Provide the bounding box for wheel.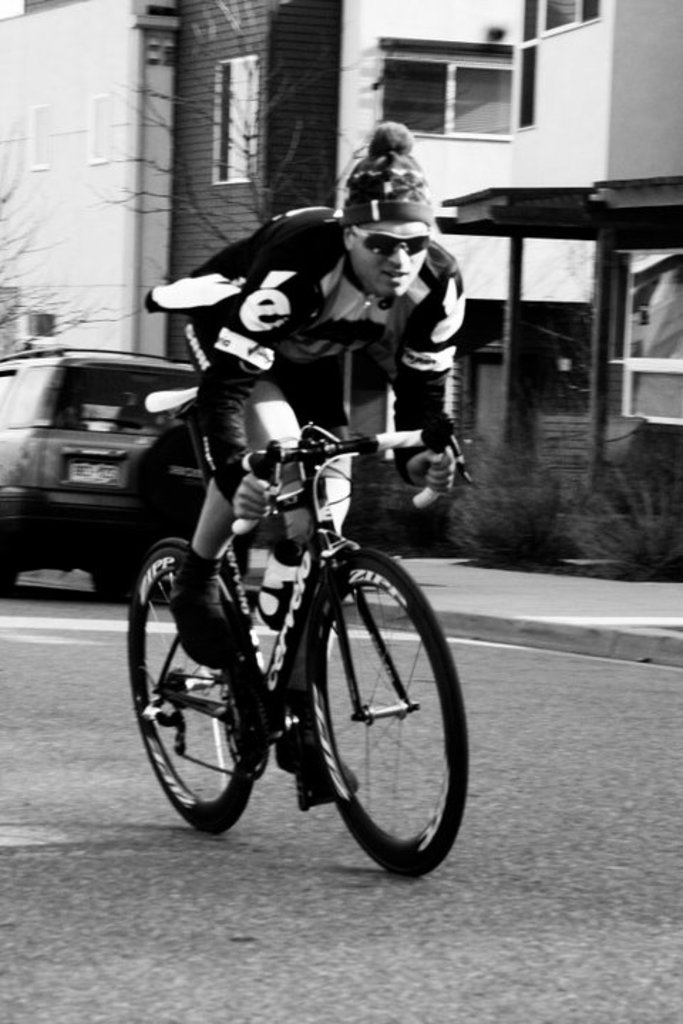
select_region(129, 536, 258, 835).
